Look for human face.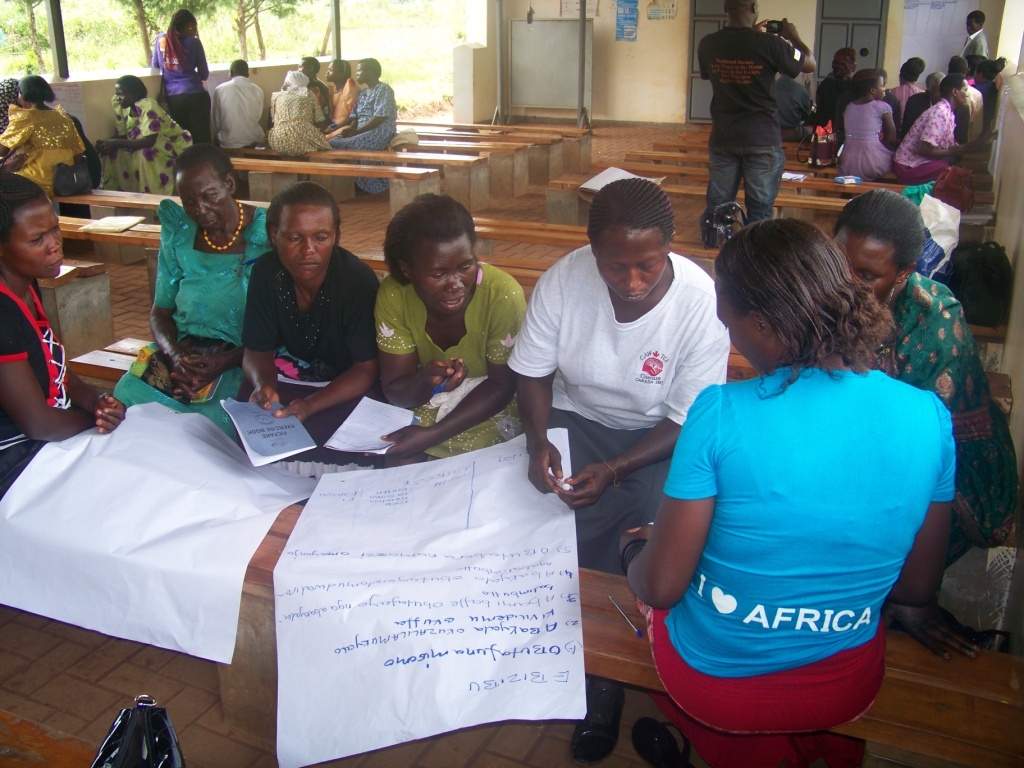
Found: rect(600, 233, 673, 319).
